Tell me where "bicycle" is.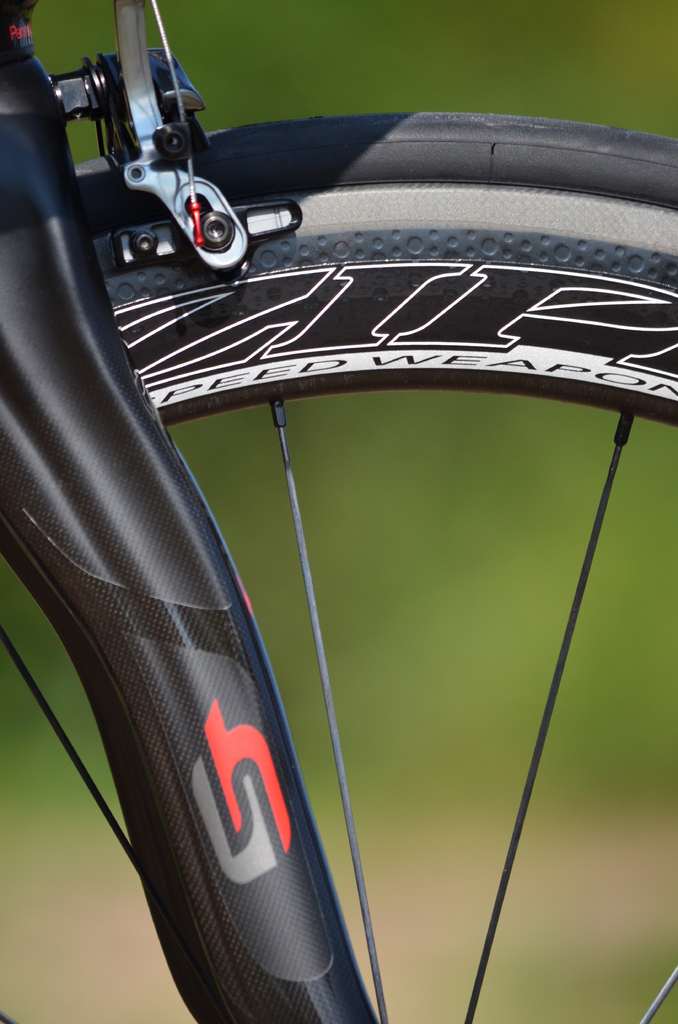
"bicycle" is at left=0, top=0, right=677, bottom=1023.
